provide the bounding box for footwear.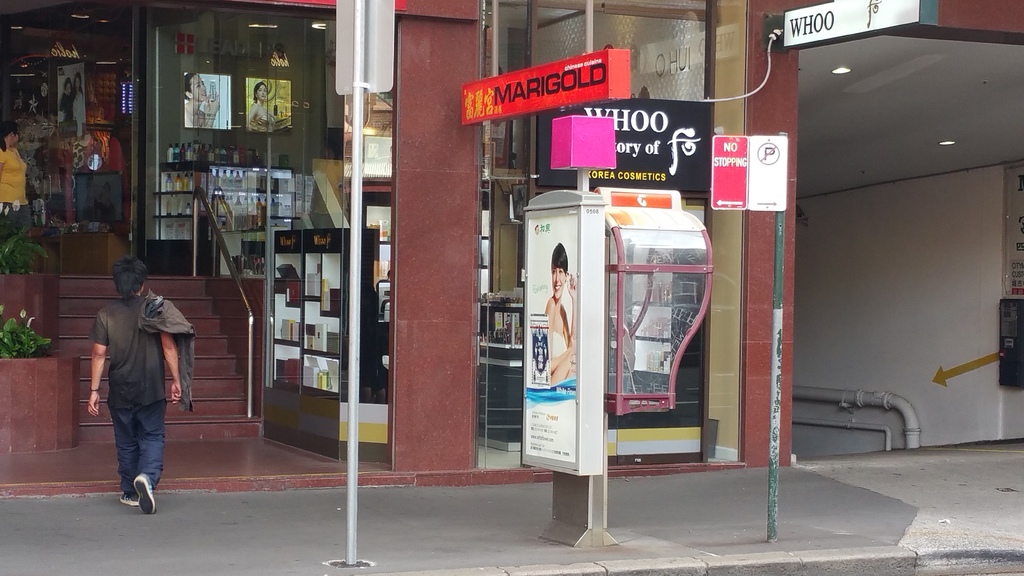
left=115, top=493, right=140, bottom=508.
